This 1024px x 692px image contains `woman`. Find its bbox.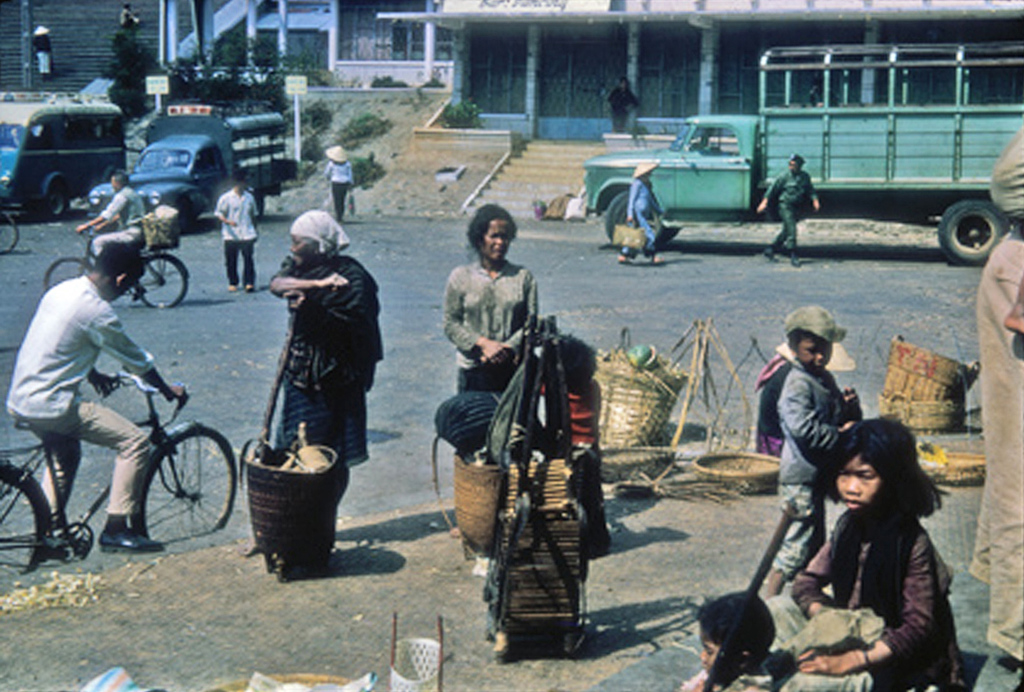
BBox(438, 203, 533, 537).
